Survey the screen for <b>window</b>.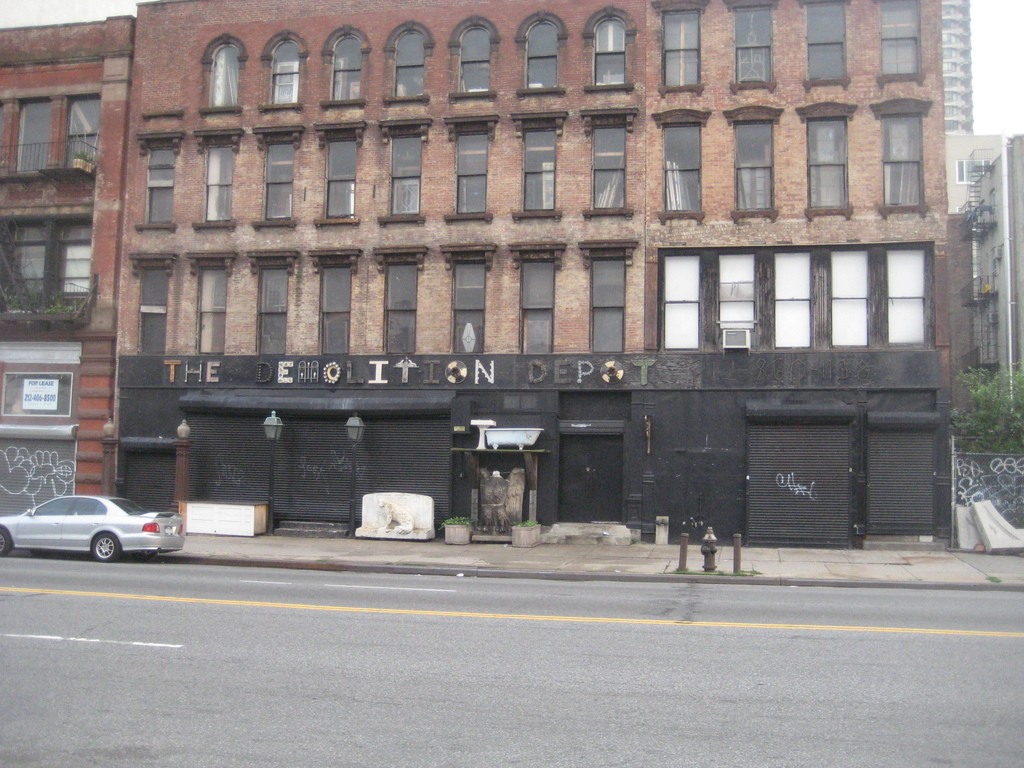
Survey found: 591,121,636,221.
